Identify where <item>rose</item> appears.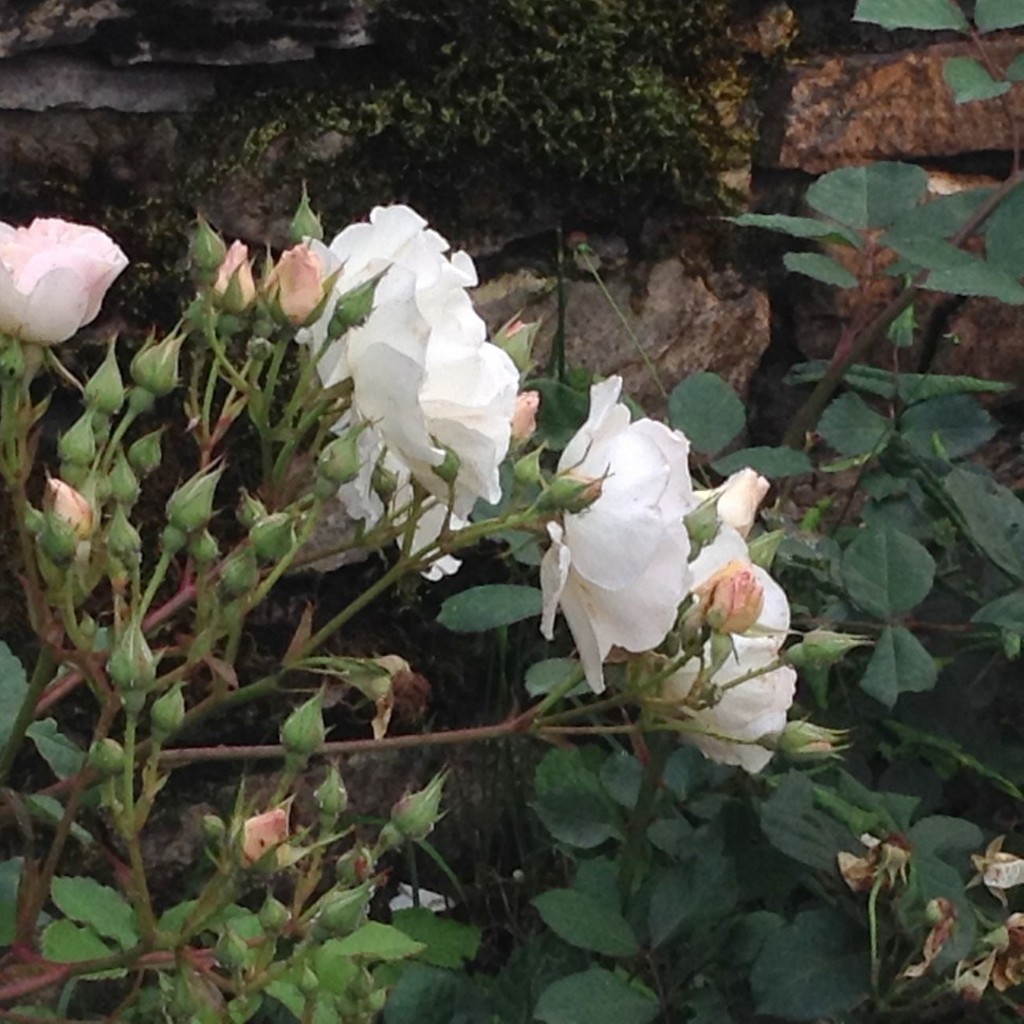
Appears at 334/397/478/588.
